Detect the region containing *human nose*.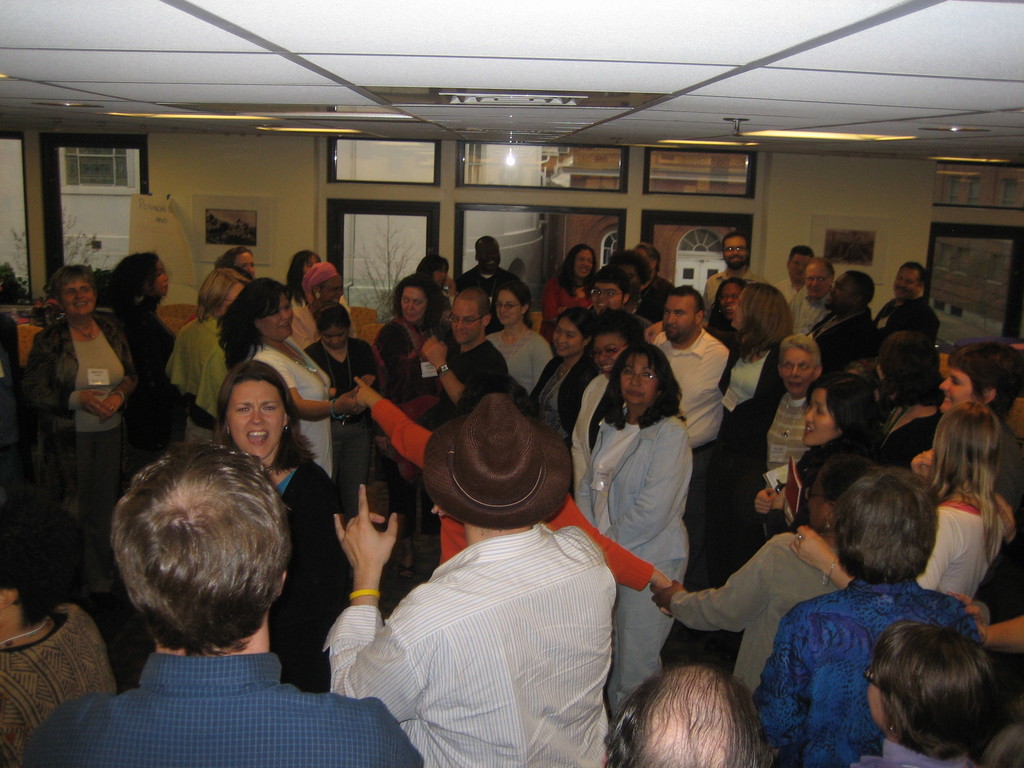
rect(74, 290, 86, 301).
